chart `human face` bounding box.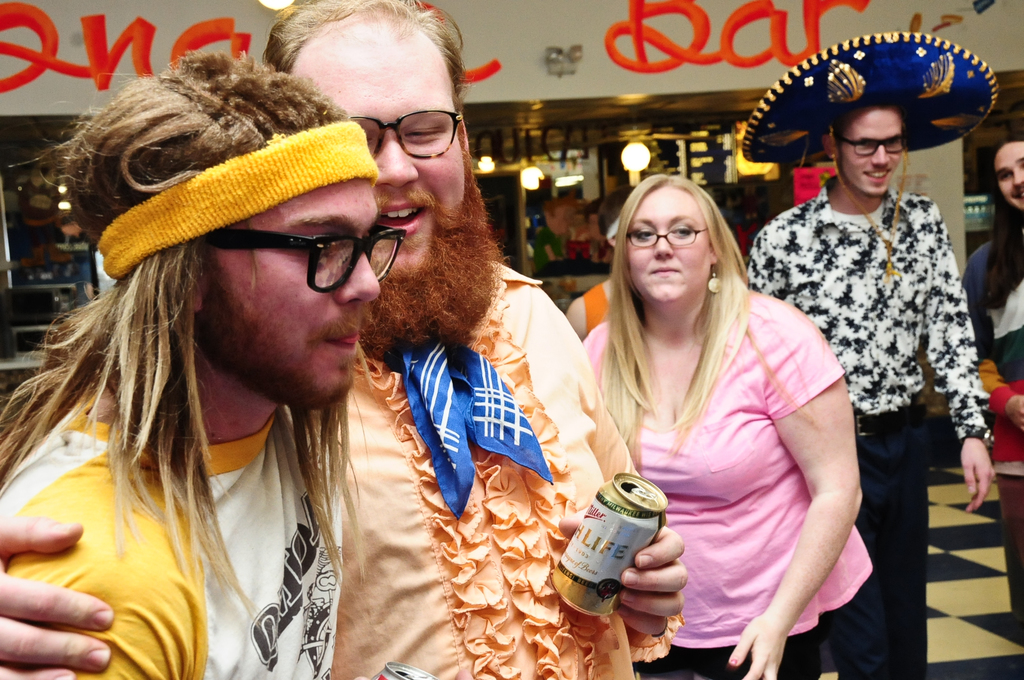
Charted: rect(991, 140, 1023, 212).
